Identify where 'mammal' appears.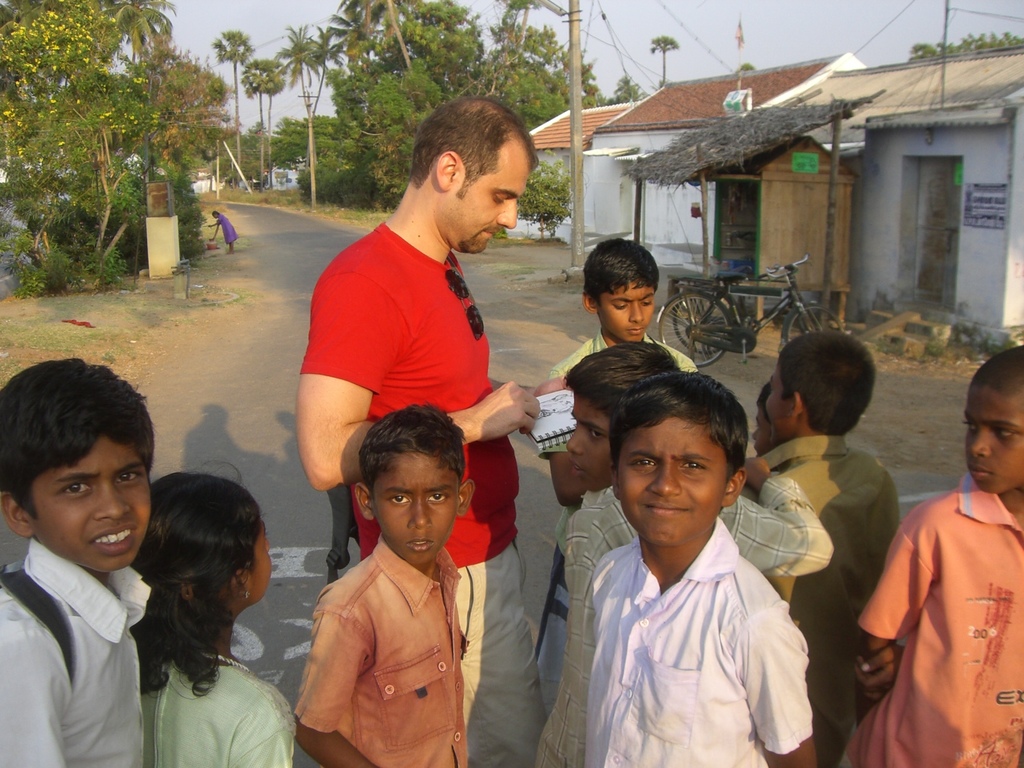
Appears at [549,236,703,683].
